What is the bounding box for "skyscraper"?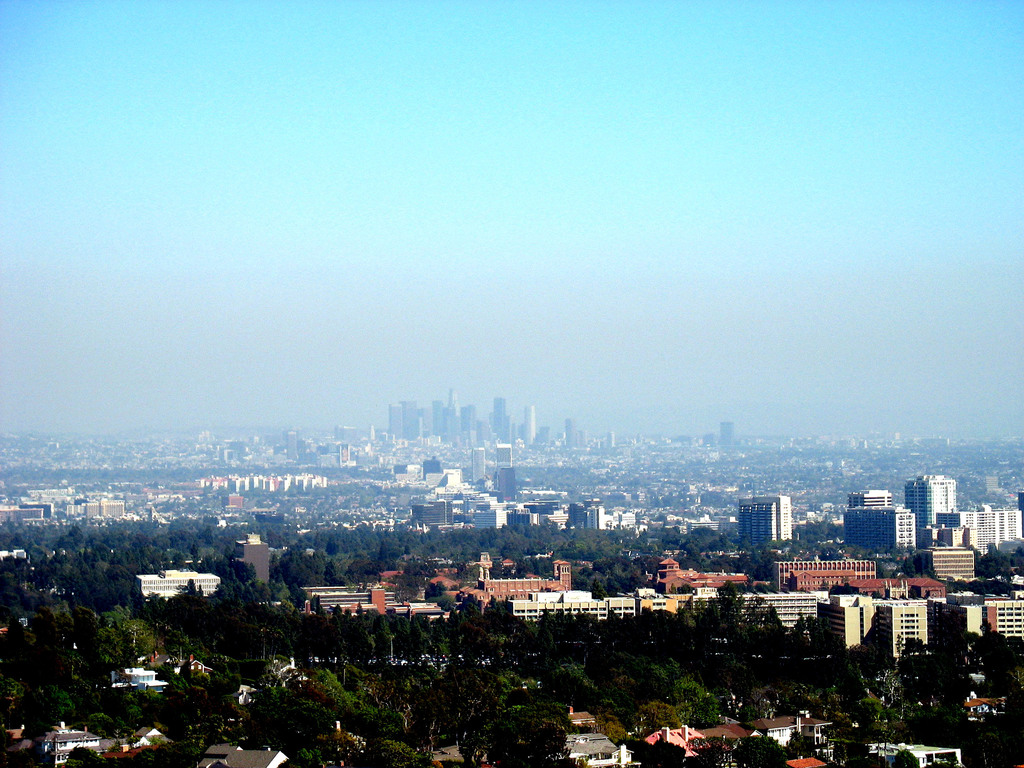
[738, 495, 792, 549].
